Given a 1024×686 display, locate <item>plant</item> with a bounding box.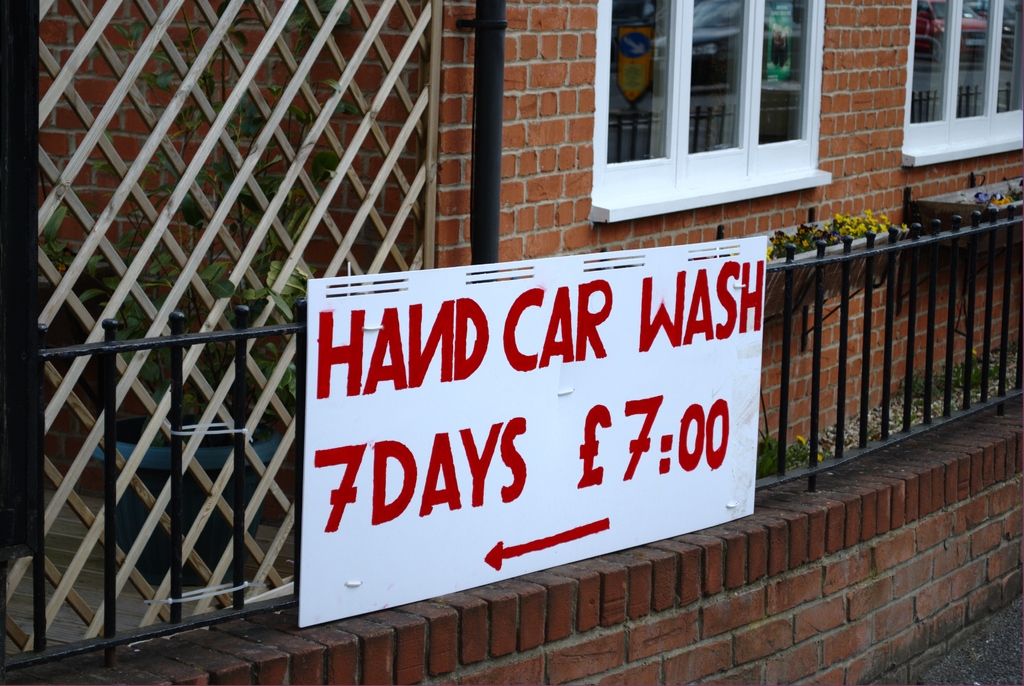
Located: [758,437,822,471].
